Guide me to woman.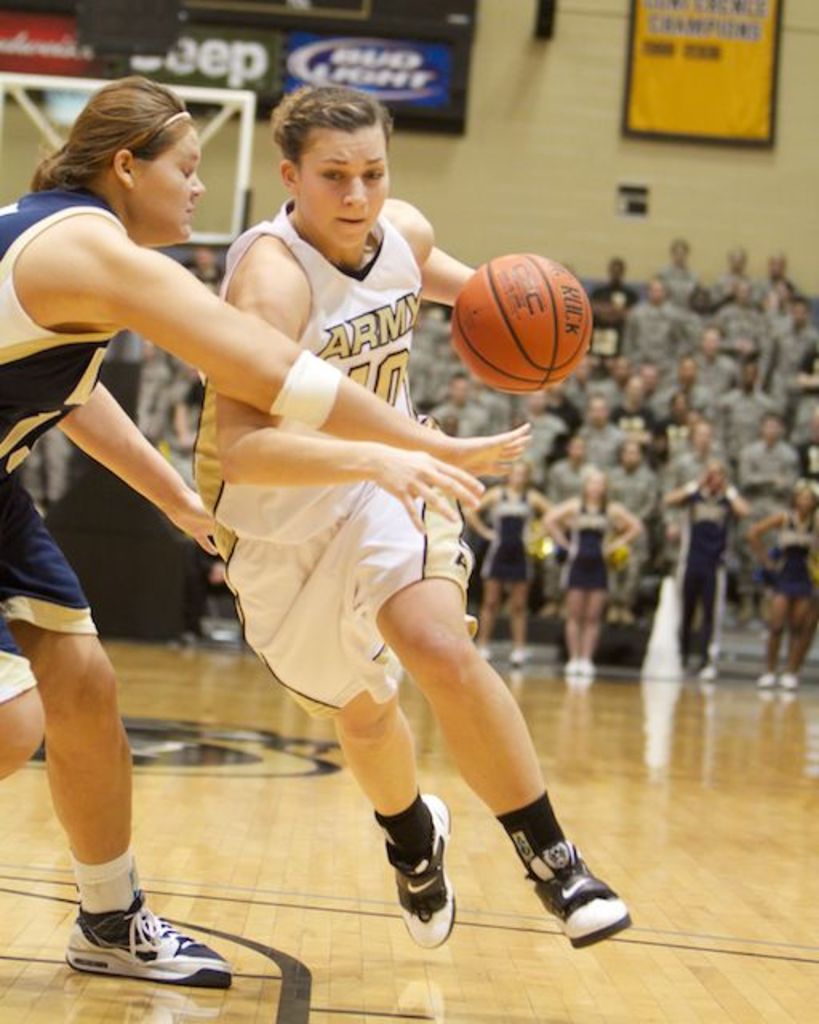
Guidance: 750:480:817:688.
